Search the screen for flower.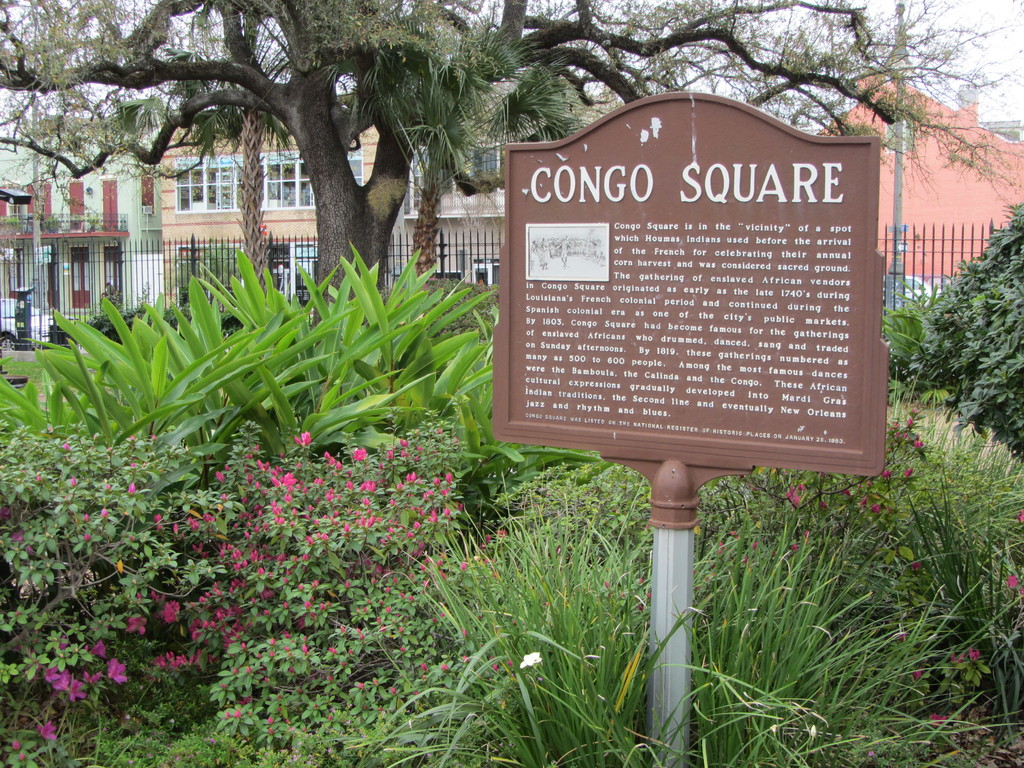
Found at box(257, 222, 269, 228).
